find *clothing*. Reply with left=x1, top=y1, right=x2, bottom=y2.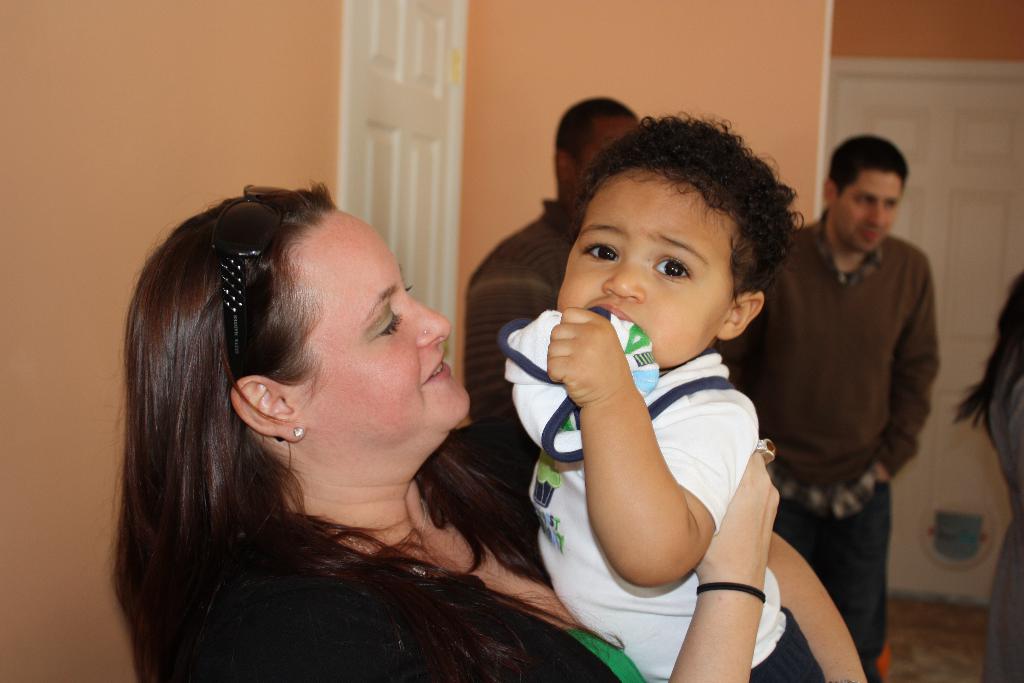
left=166, top=449, right=654, bottom=682.
